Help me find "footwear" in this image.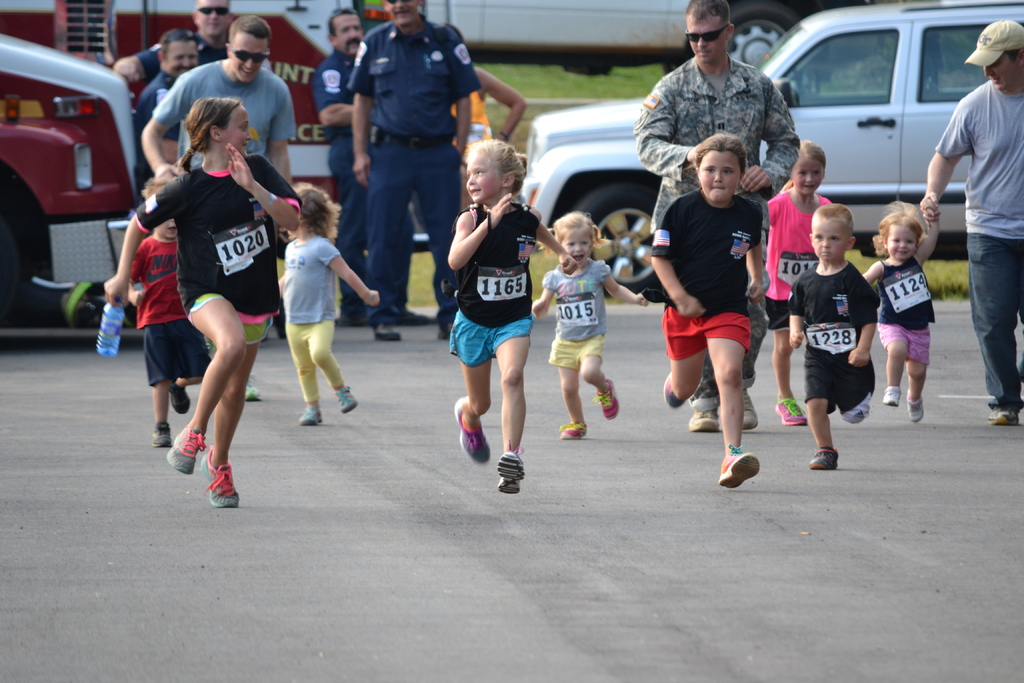
Found it: [251,374,265,398].
